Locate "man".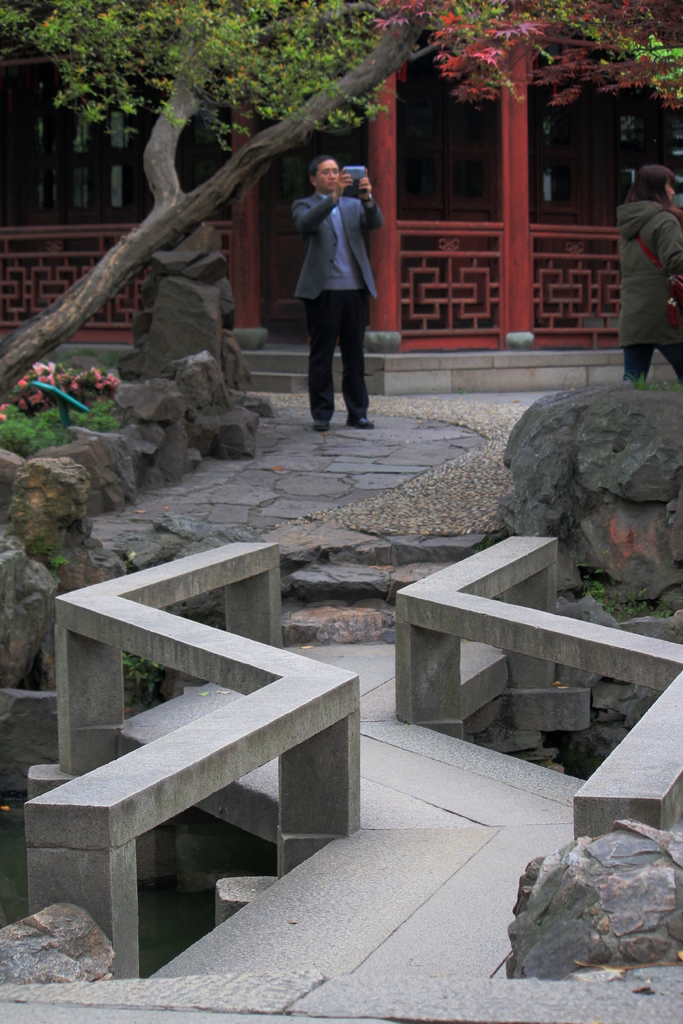
Bounding box: rect(285, 147, 391, 438).
